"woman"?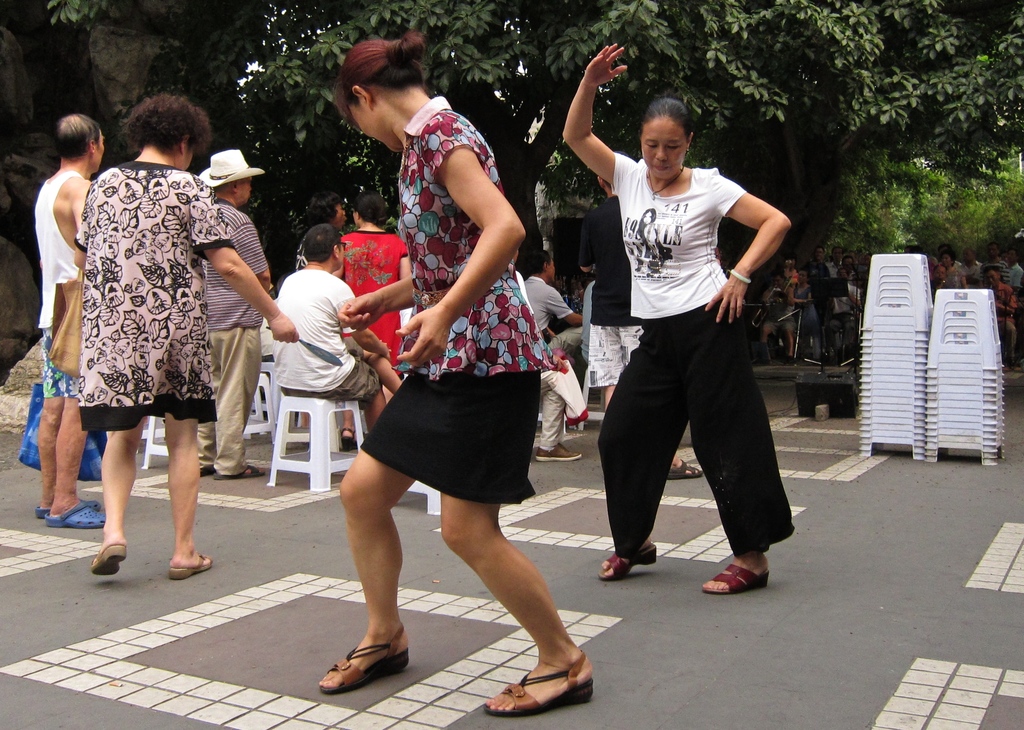
left=556, top=44, right=784, bottom=596
